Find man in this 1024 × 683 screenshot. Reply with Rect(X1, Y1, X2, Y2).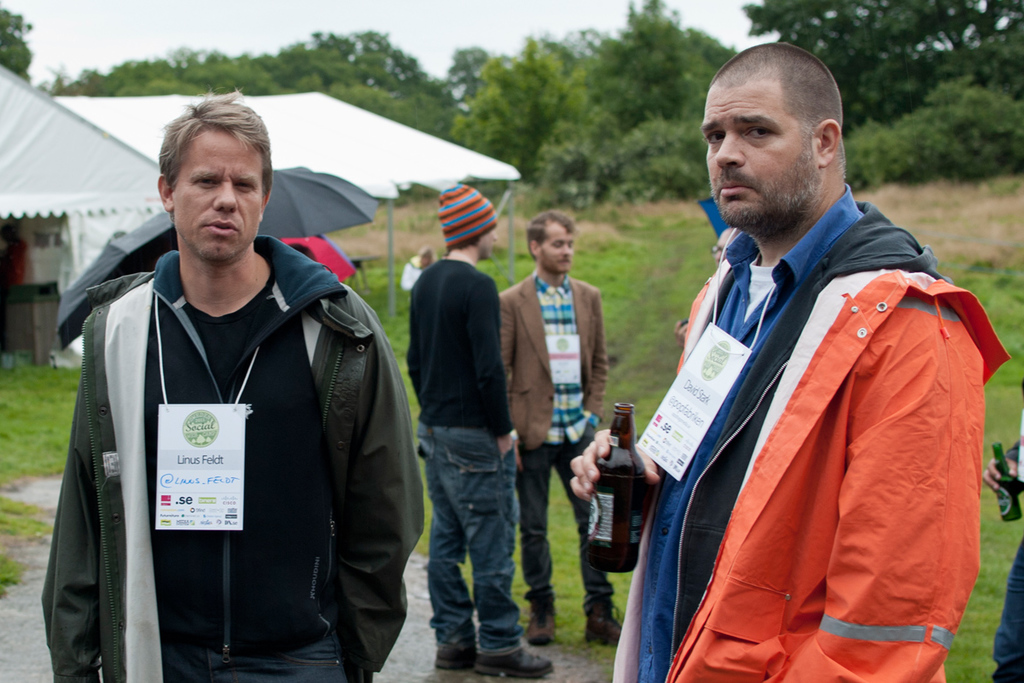
Rect(549, 50, 996, 682).
